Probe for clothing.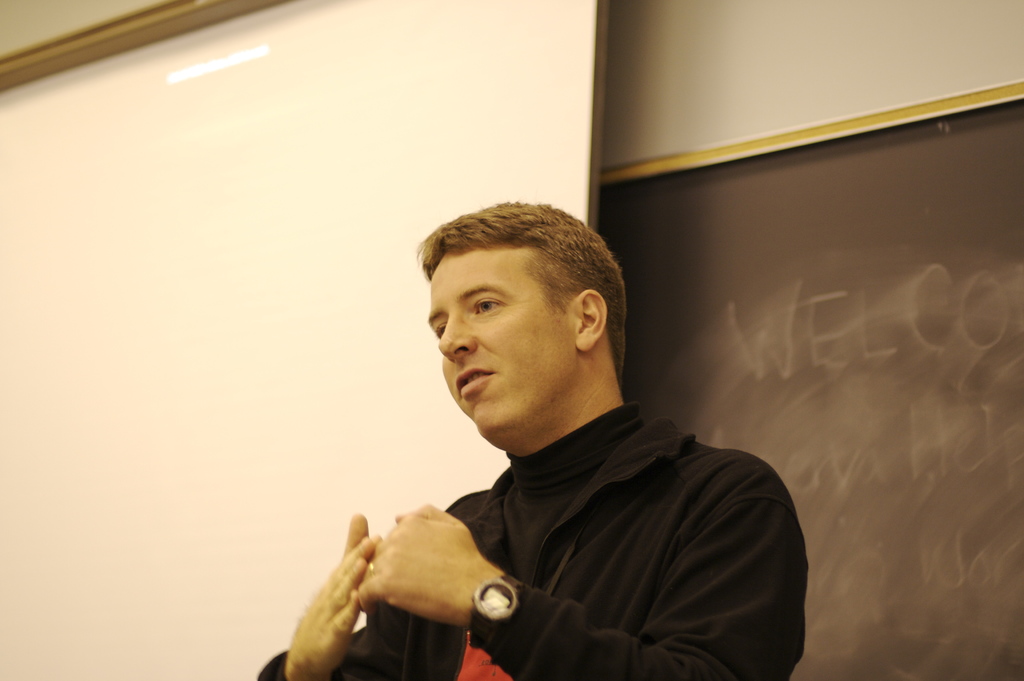
Probe result: [259, 400, 804, 680].
